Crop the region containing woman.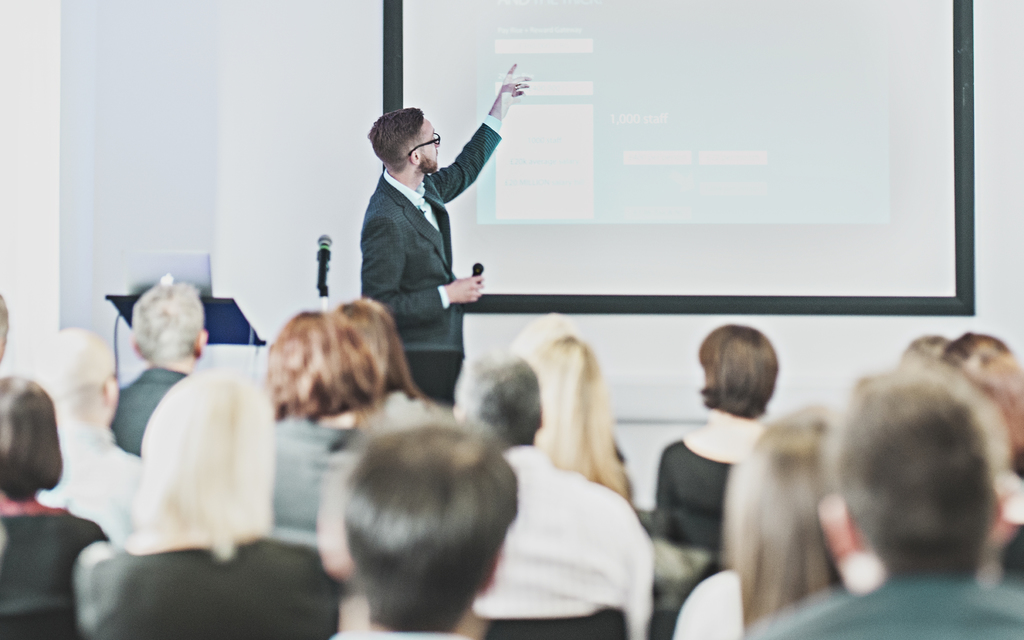
Crop region: [646,322,781,556].
